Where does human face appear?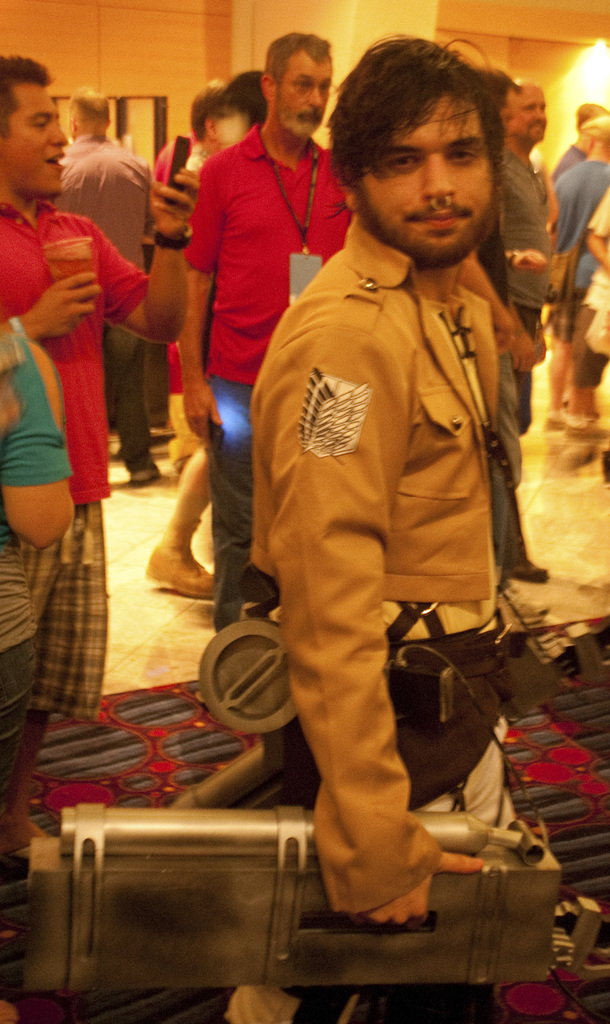
Appears at l=276, t=50, r=328, b=141.
